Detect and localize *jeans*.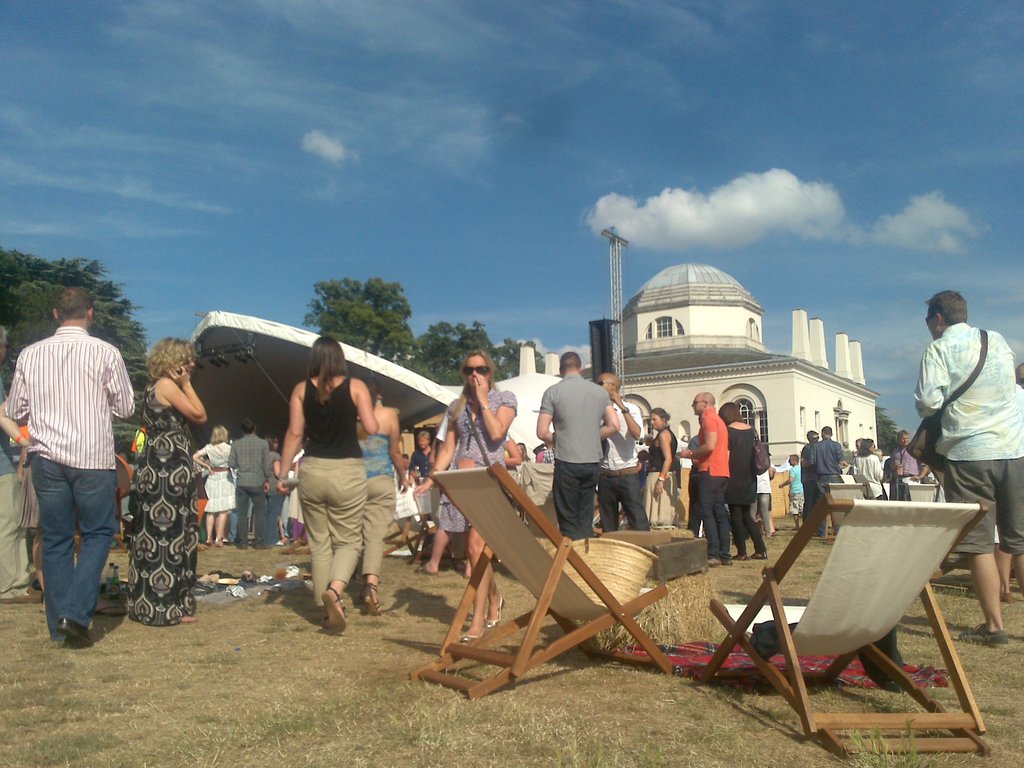
Localized at Rect(551, 462, 603, 541).
